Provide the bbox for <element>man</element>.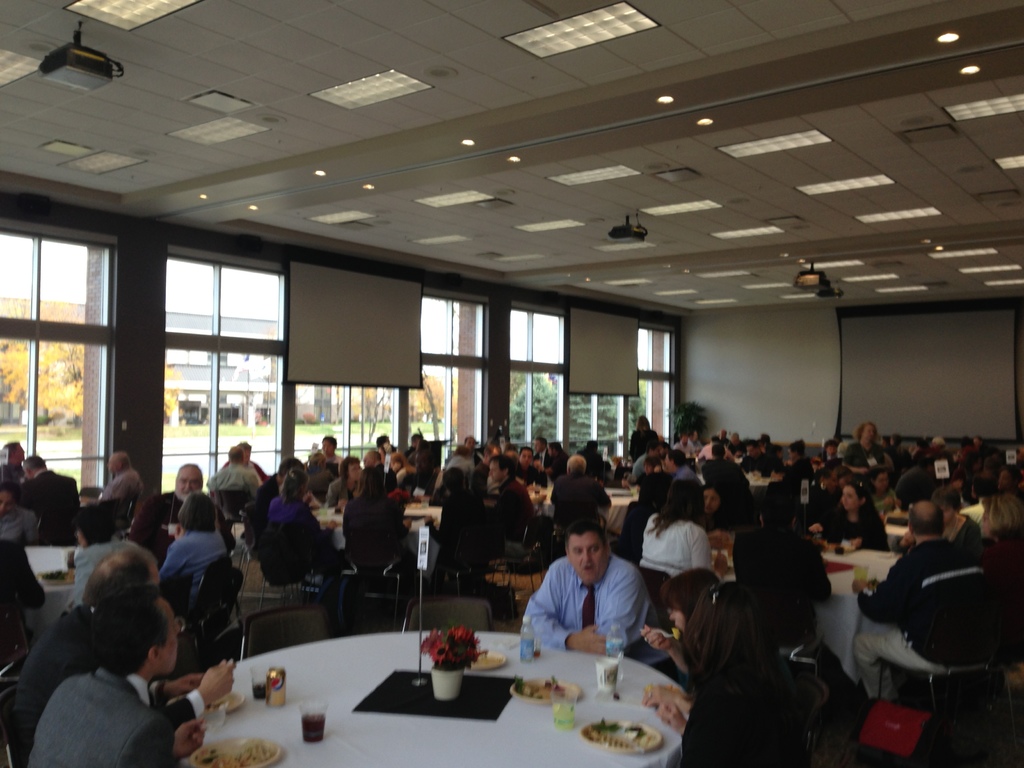
box=[716, 428, 728, 451].
